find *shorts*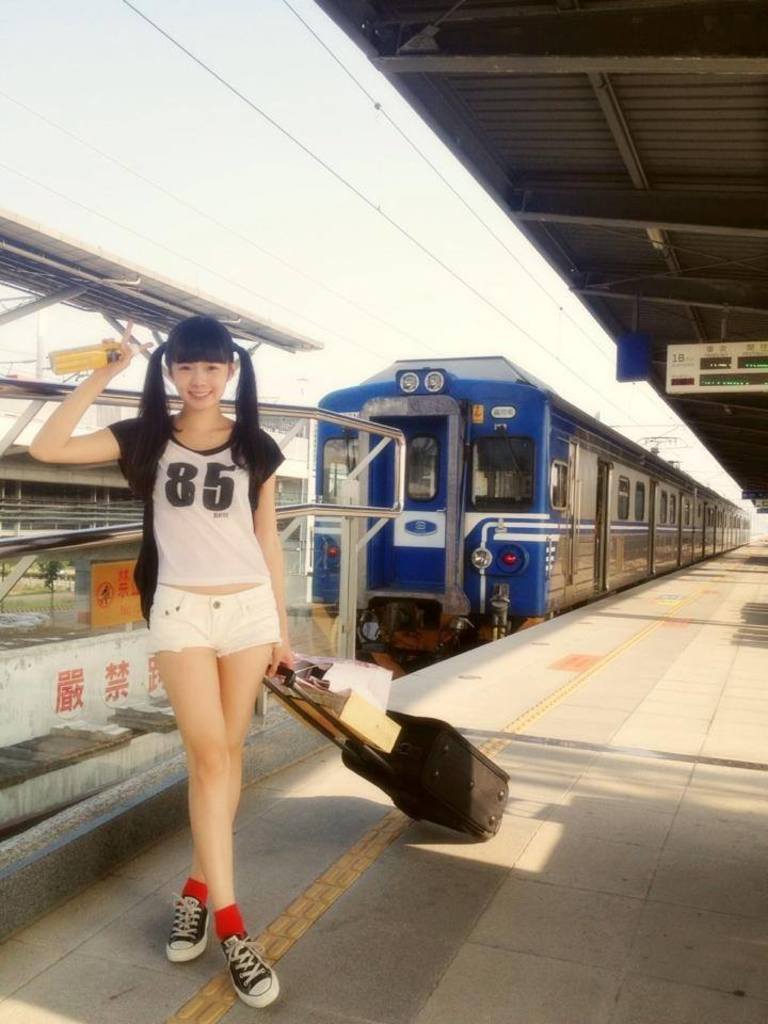
117 574 310 682
